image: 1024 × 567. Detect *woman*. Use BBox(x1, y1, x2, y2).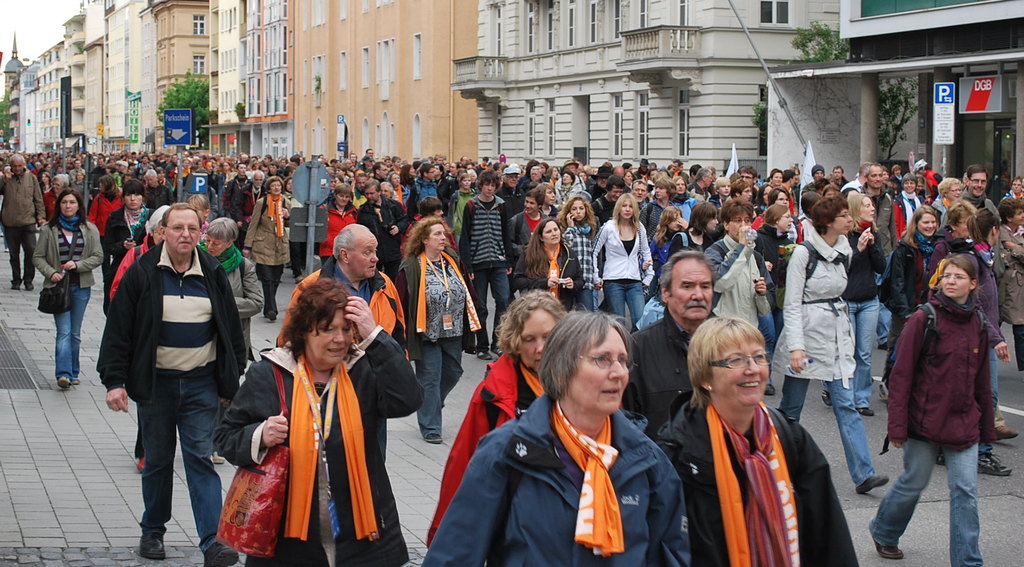
BBox(187, 193, 211, 243).
